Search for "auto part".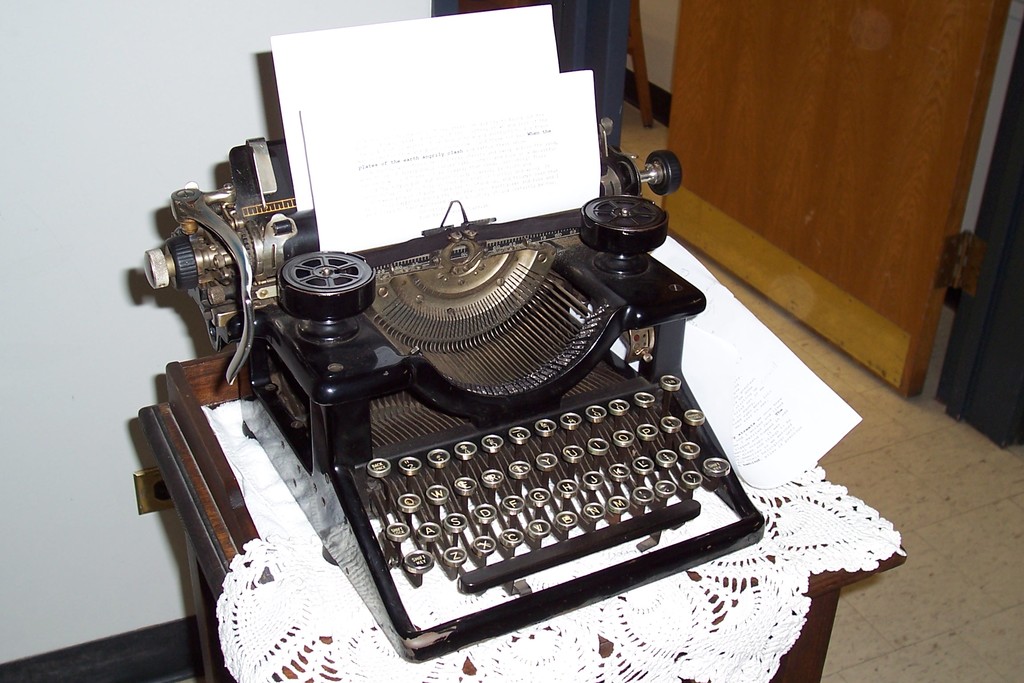
Found at 273,251,382,325.
